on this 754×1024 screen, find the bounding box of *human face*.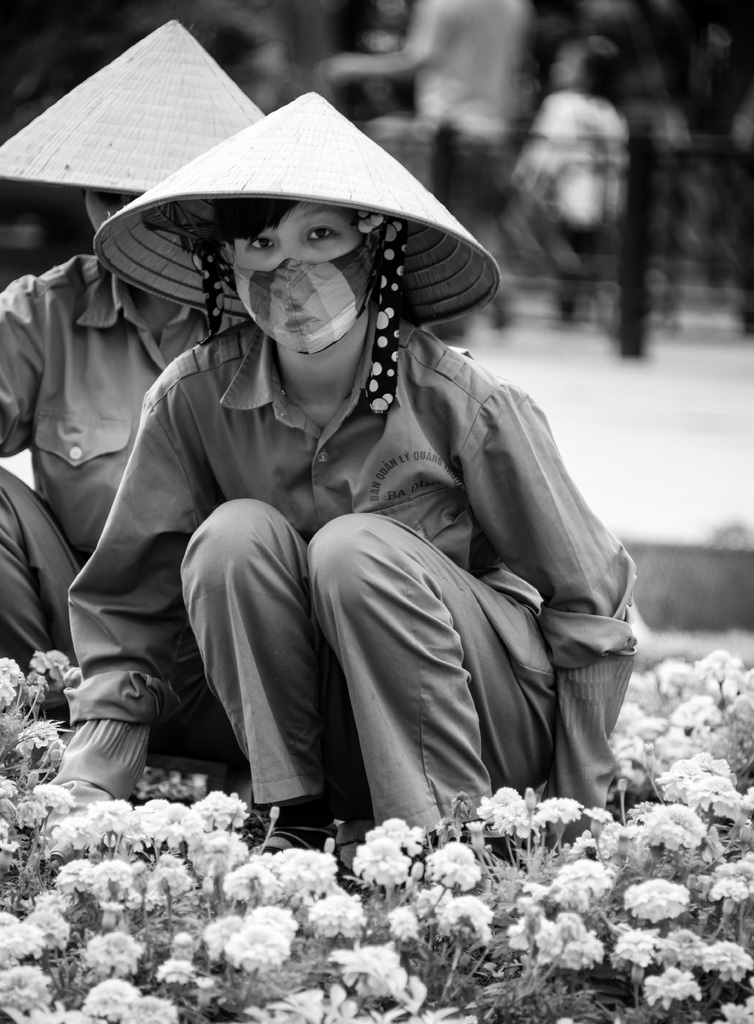
Bounding box: 232,206,364,347.
